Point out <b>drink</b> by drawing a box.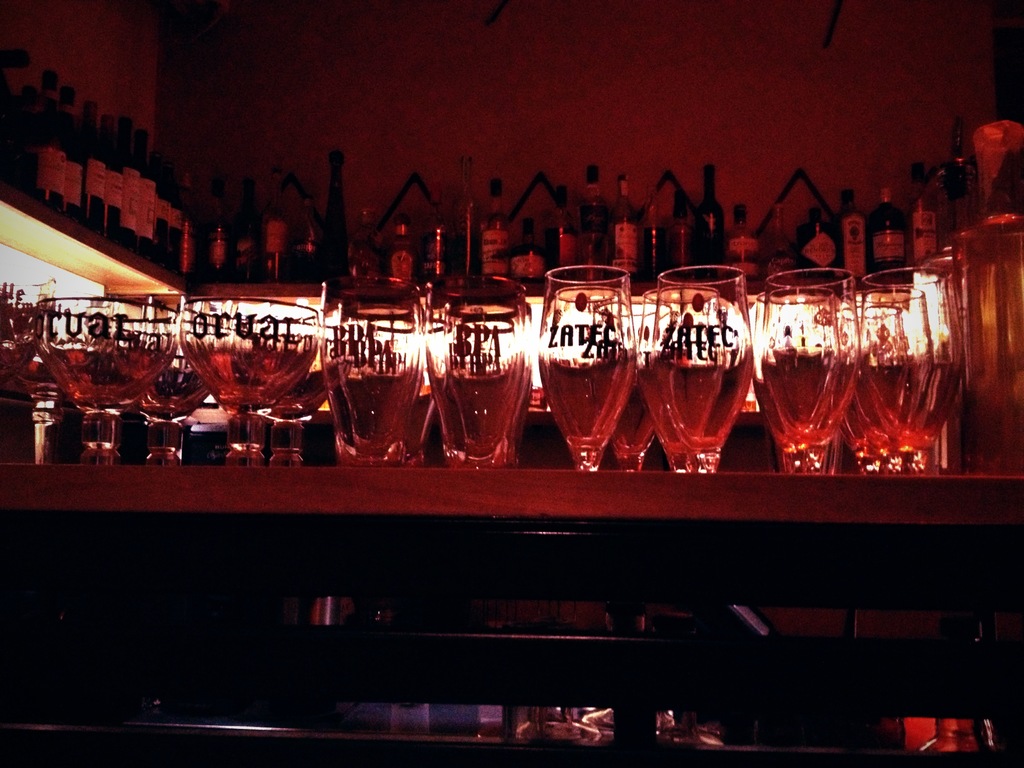
locate(948, 215, 1023, 465).
